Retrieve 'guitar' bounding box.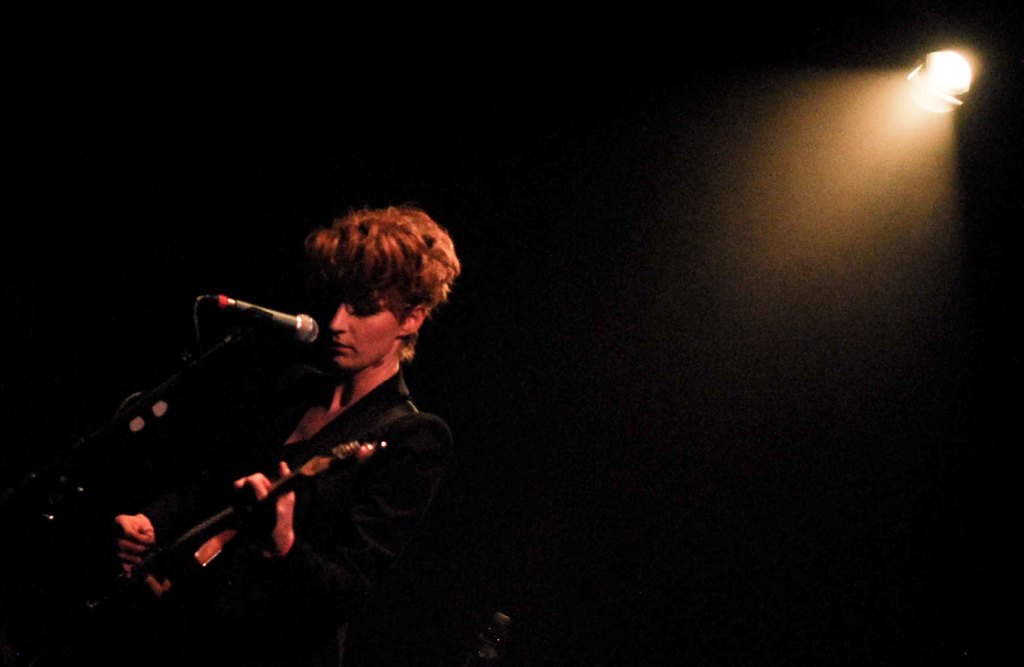
Bounding box: (left=127, top=328, right=446, bottom=586).
